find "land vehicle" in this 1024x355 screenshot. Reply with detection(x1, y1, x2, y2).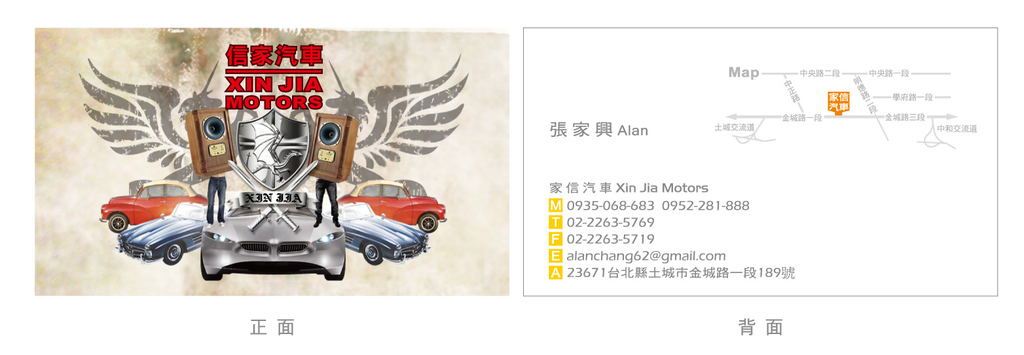
detection(199, 195, 348, 284).
